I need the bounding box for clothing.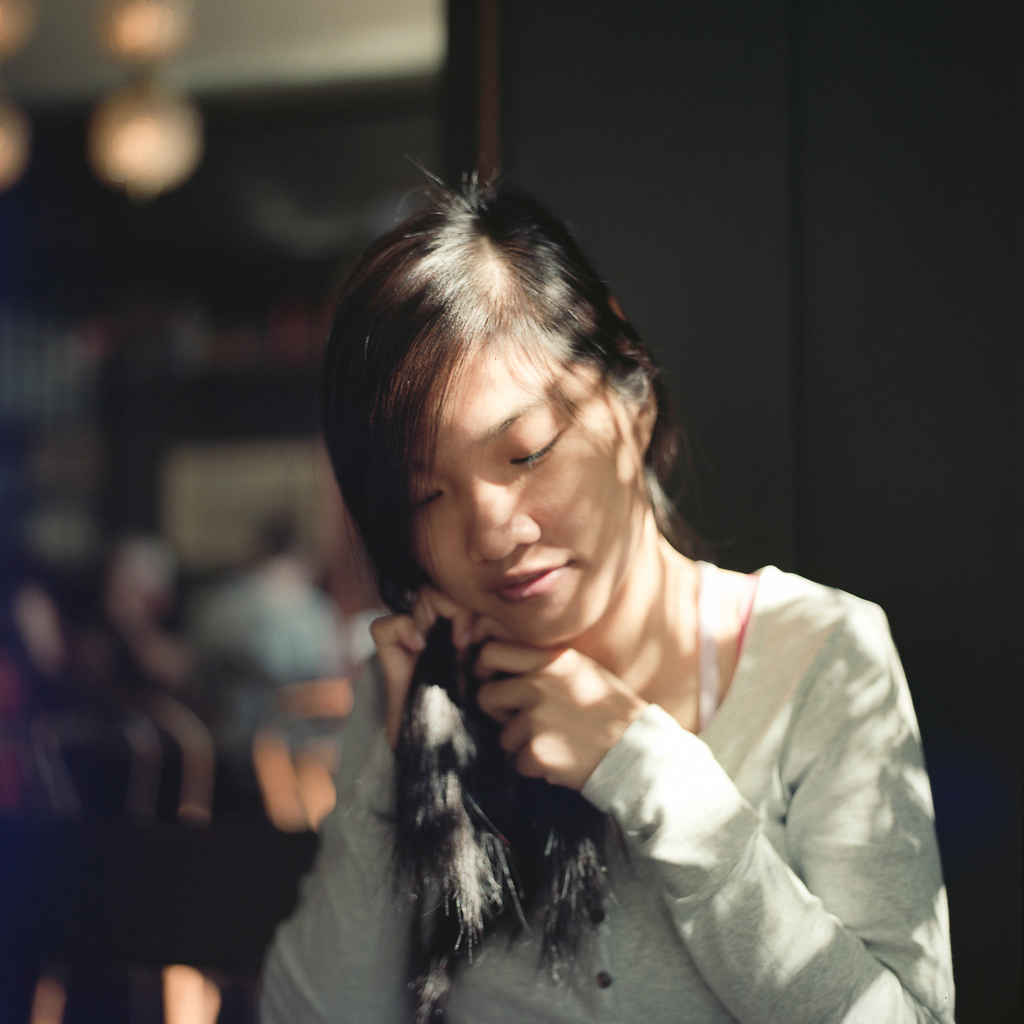
Here it is: (left=328, top=448, right=950, bottom=1009).
